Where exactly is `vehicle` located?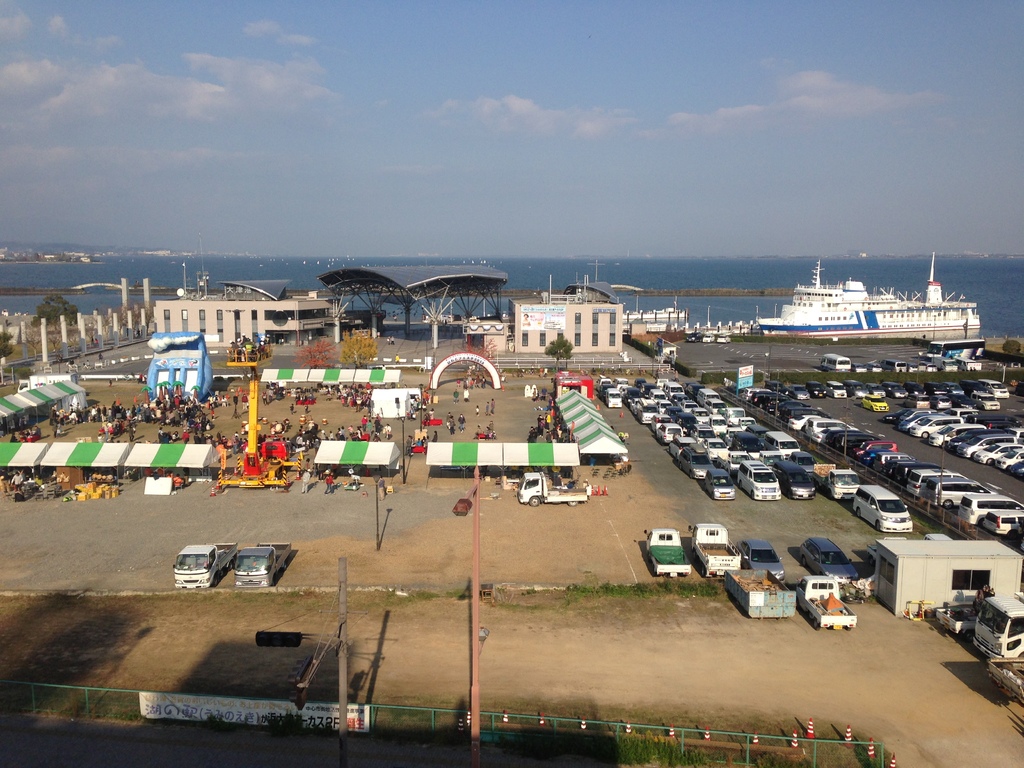
Its bounding box is bbox=[945, 381, 960, 391].
